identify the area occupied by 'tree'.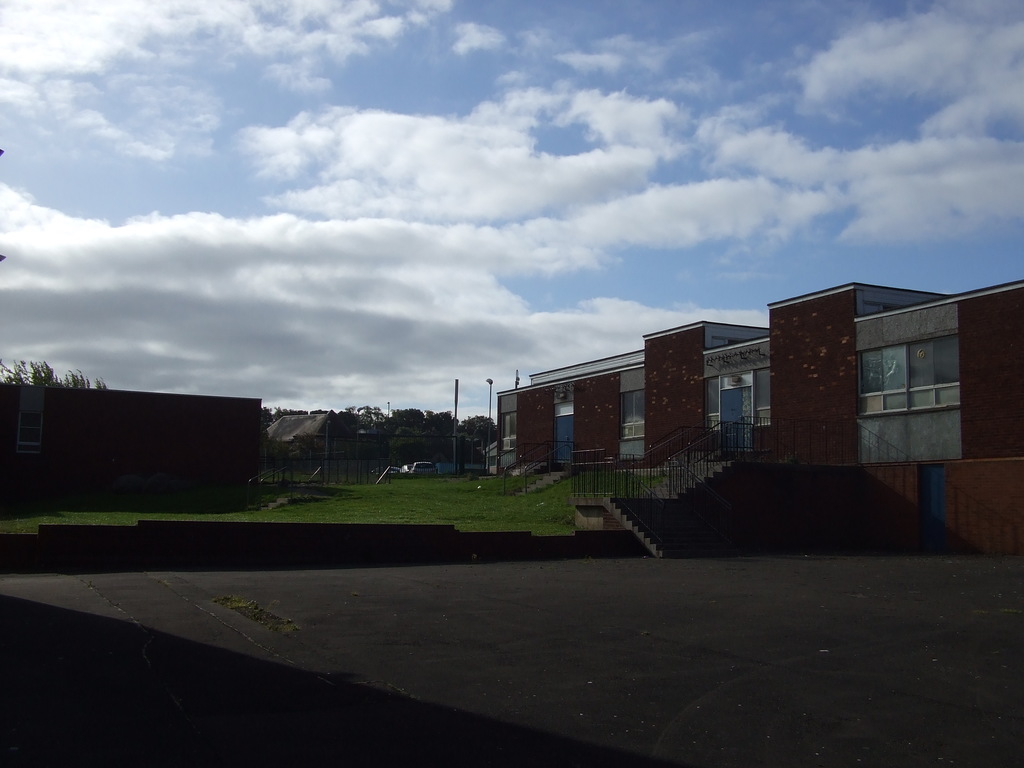
Area: x1=463, y1=412, x2=497, y2=451.
